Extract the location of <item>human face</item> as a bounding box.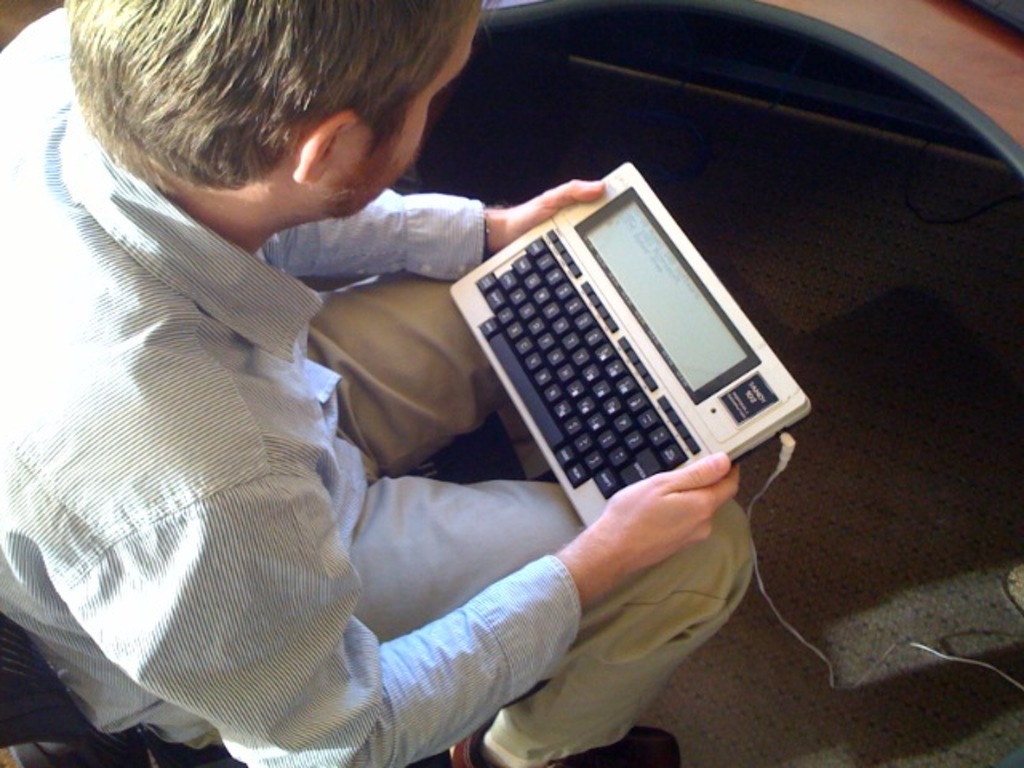
x1=341, y1=3, x2=486, y2=232.
